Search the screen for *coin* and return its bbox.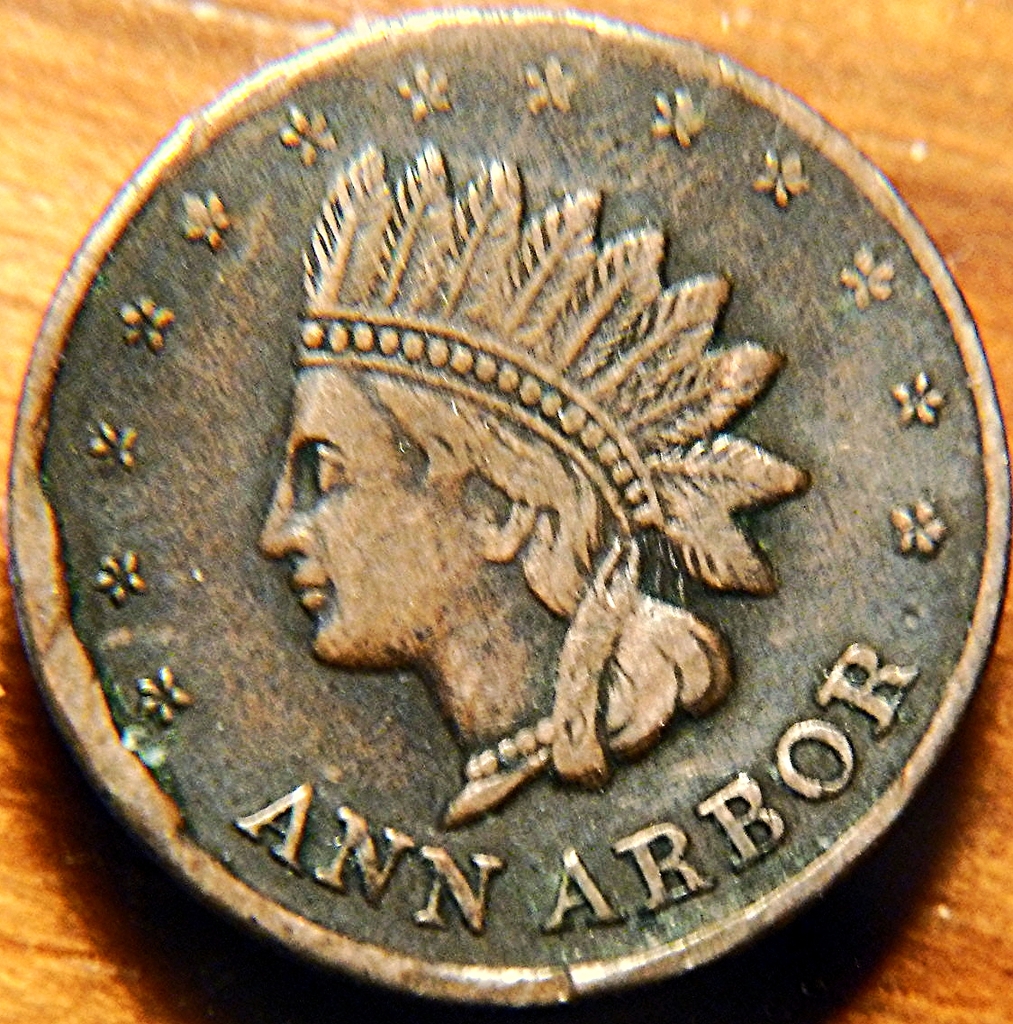
Found: rect(5, 1, 1012, 1009).
